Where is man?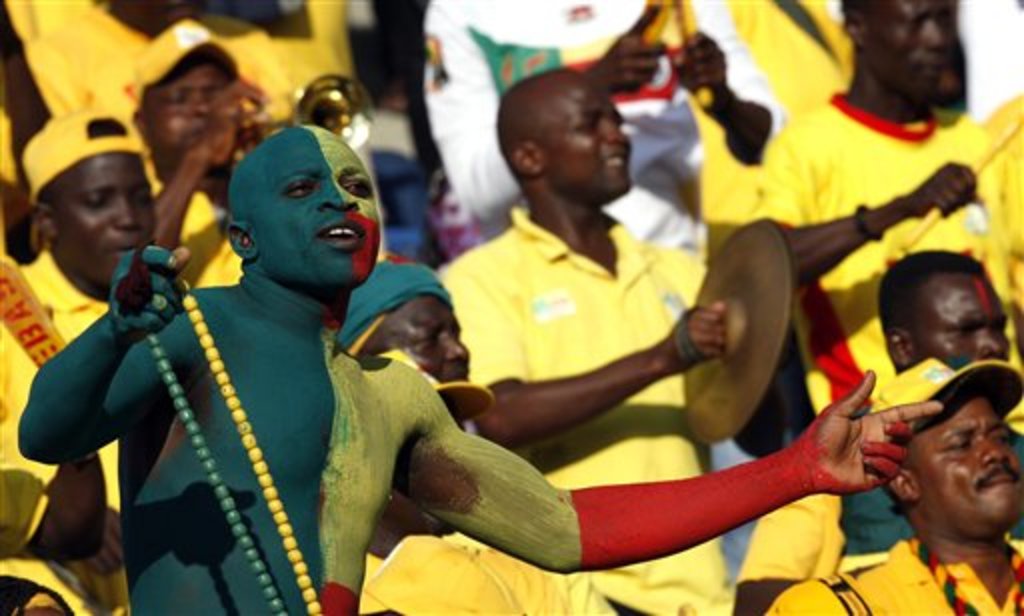
{"x1": 766, "y1": 352, "x2": 1022, "y2": 614}.
